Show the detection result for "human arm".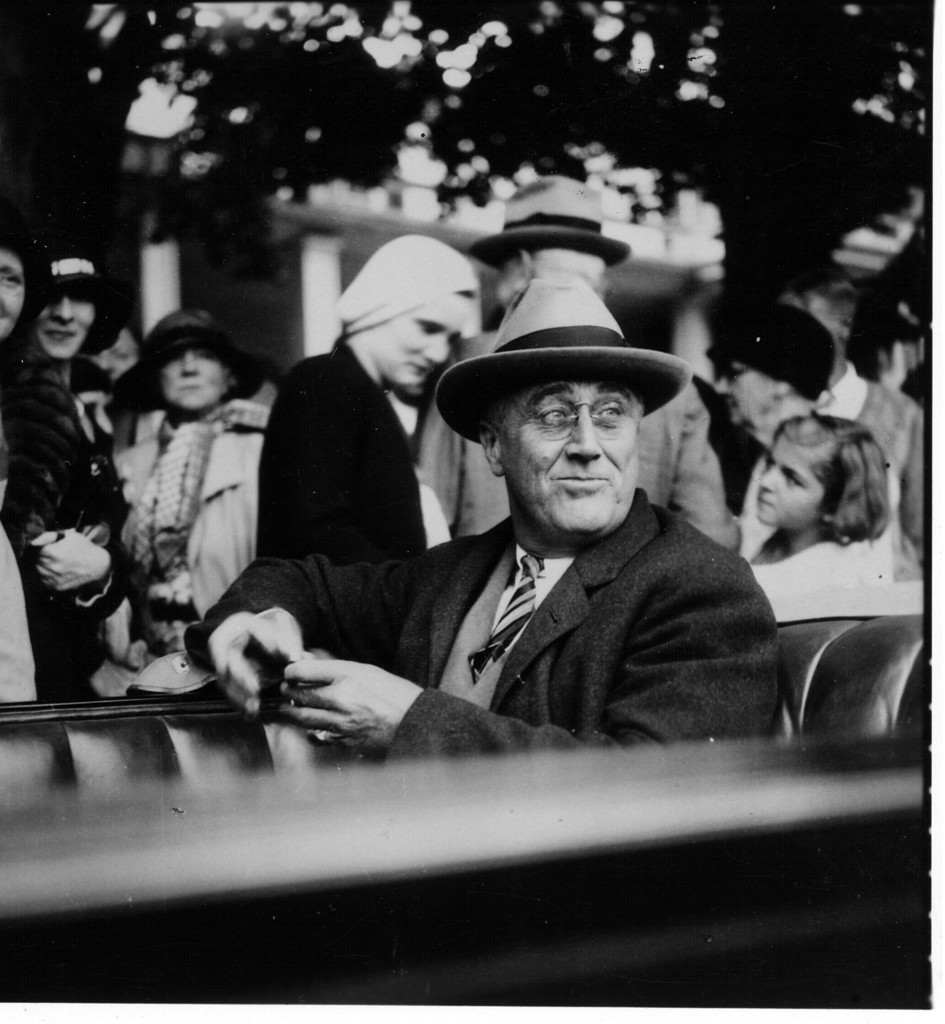
left=85, top=520, right=111, bottom=543.
